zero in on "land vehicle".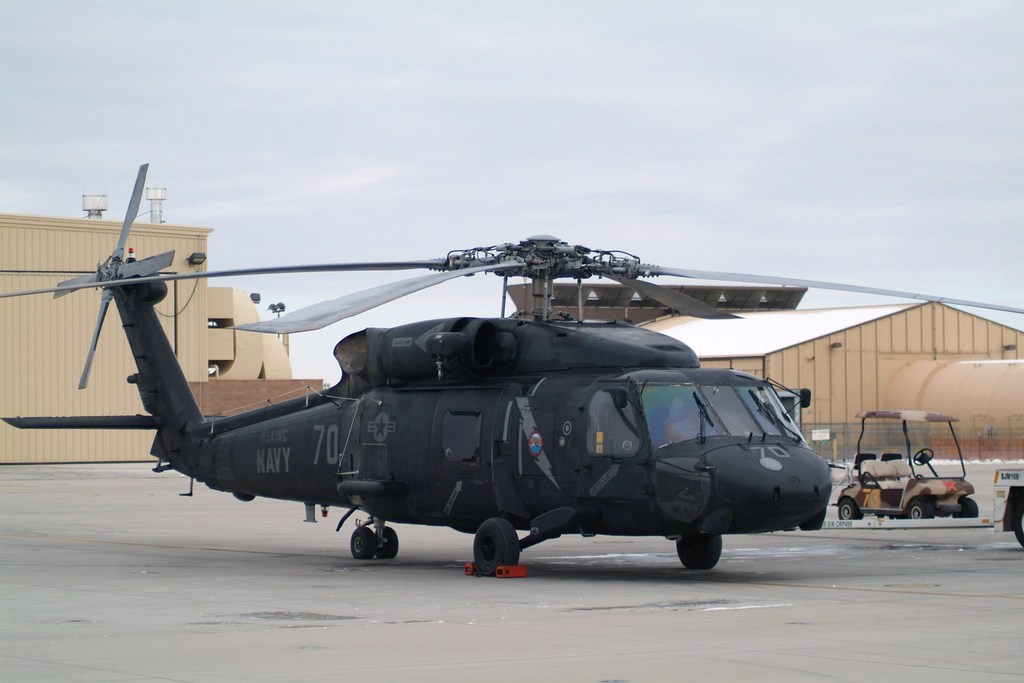
Zeroed in: left=860, top=406, right=989, bottom=541.
